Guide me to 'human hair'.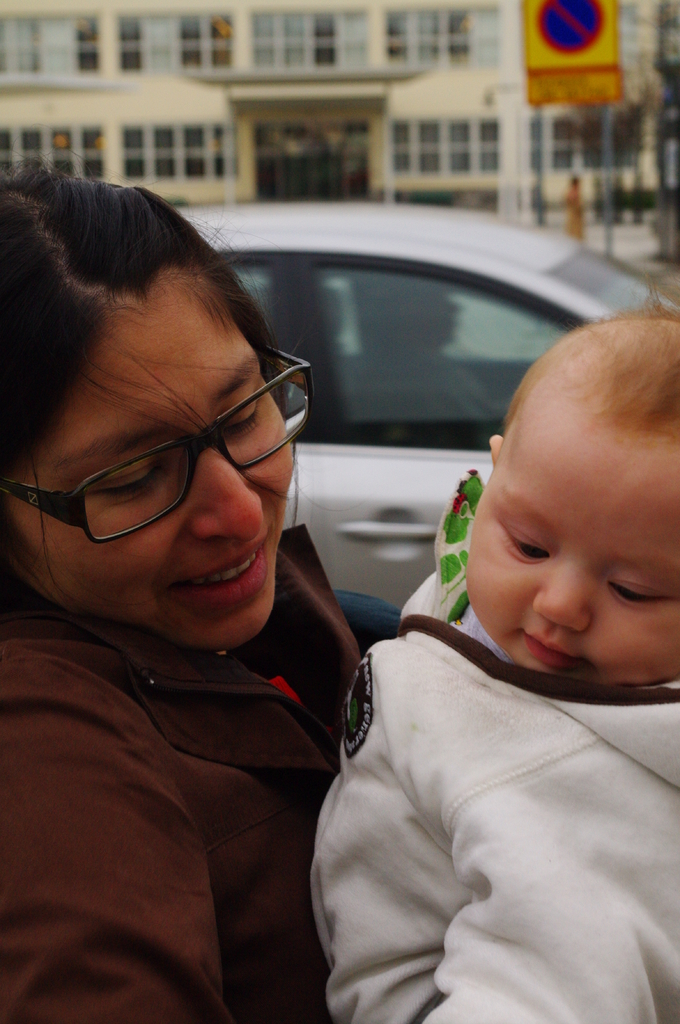
Guidance: bbox=[498, 275, 679, 442].
